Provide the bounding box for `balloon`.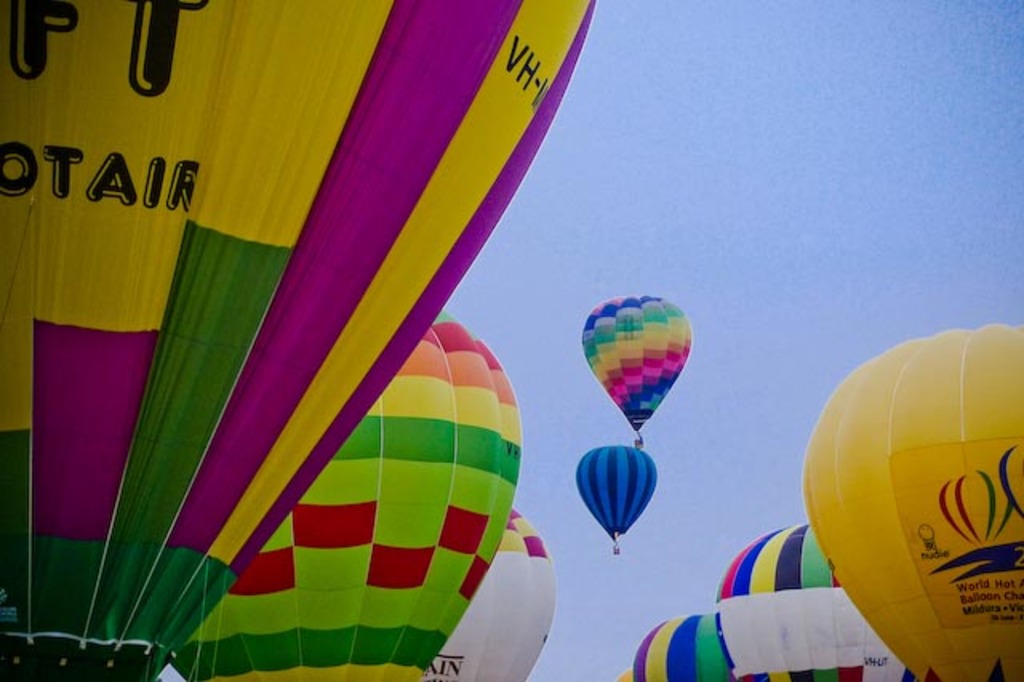
select_region(802, 323, 1022, 680).
